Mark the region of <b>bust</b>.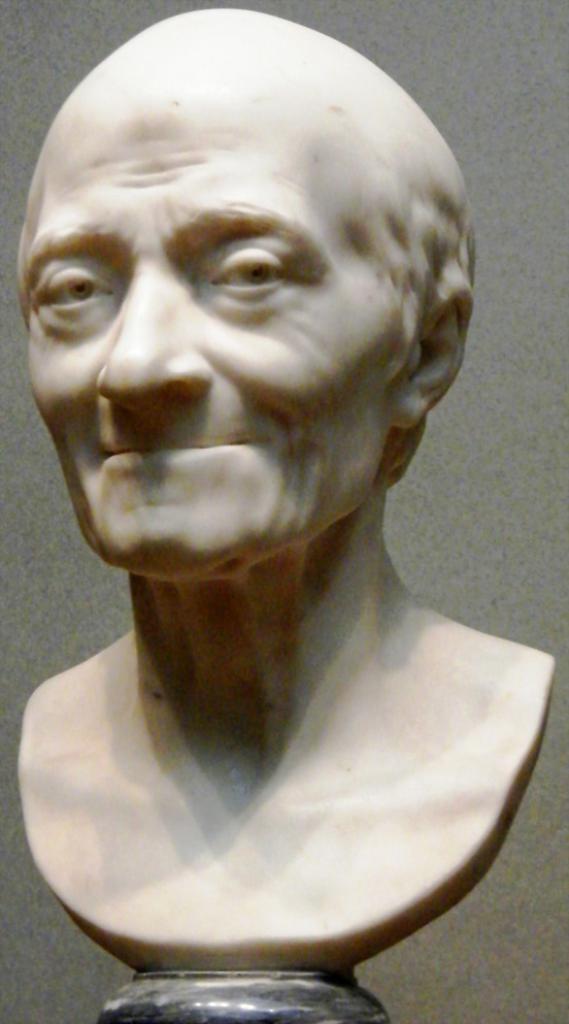
Region: (x1=18, y1=13, x2=557, y2=977).
